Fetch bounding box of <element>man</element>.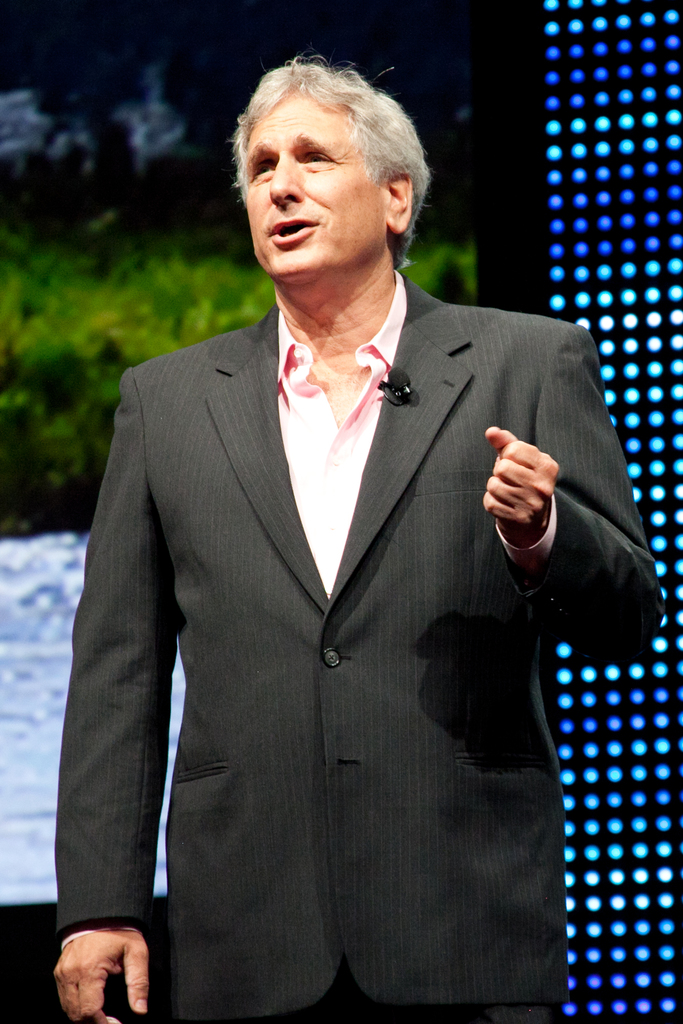
Bbox: (left=70, top=48, right=642, bottom=1005).
